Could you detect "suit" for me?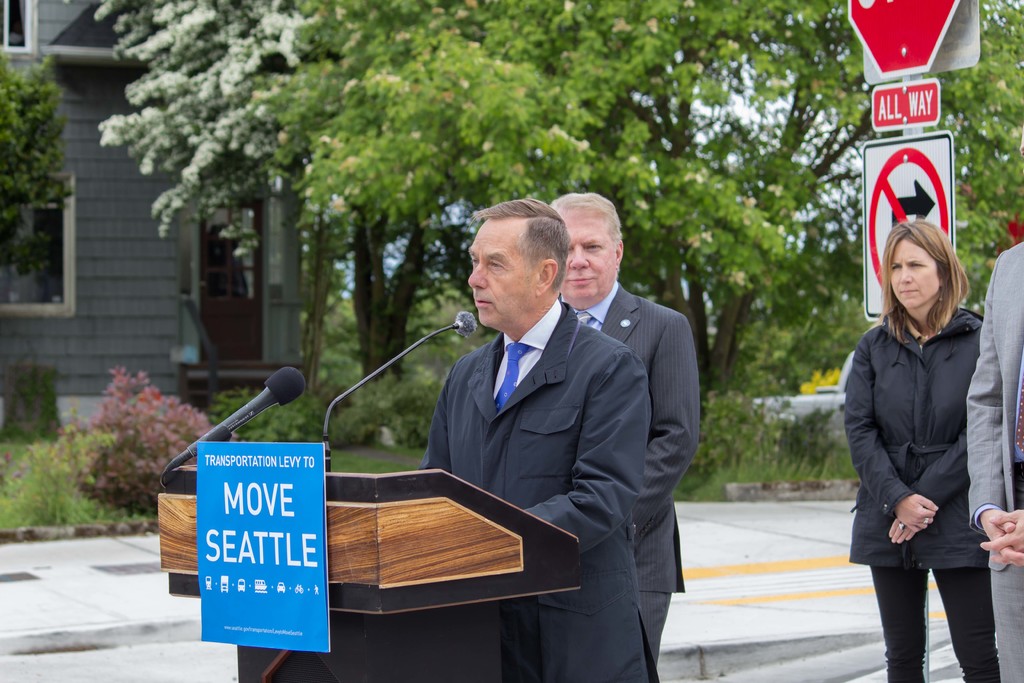
Detection result: (966,235,1023,682).
